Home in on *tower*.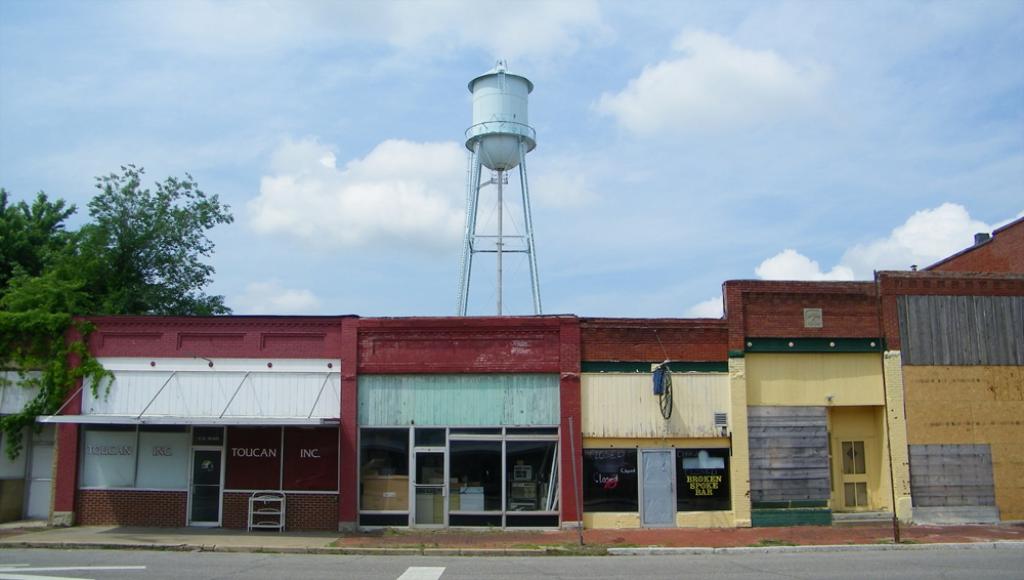
Homed in at <region>435, 60, 583, 346</region>.
